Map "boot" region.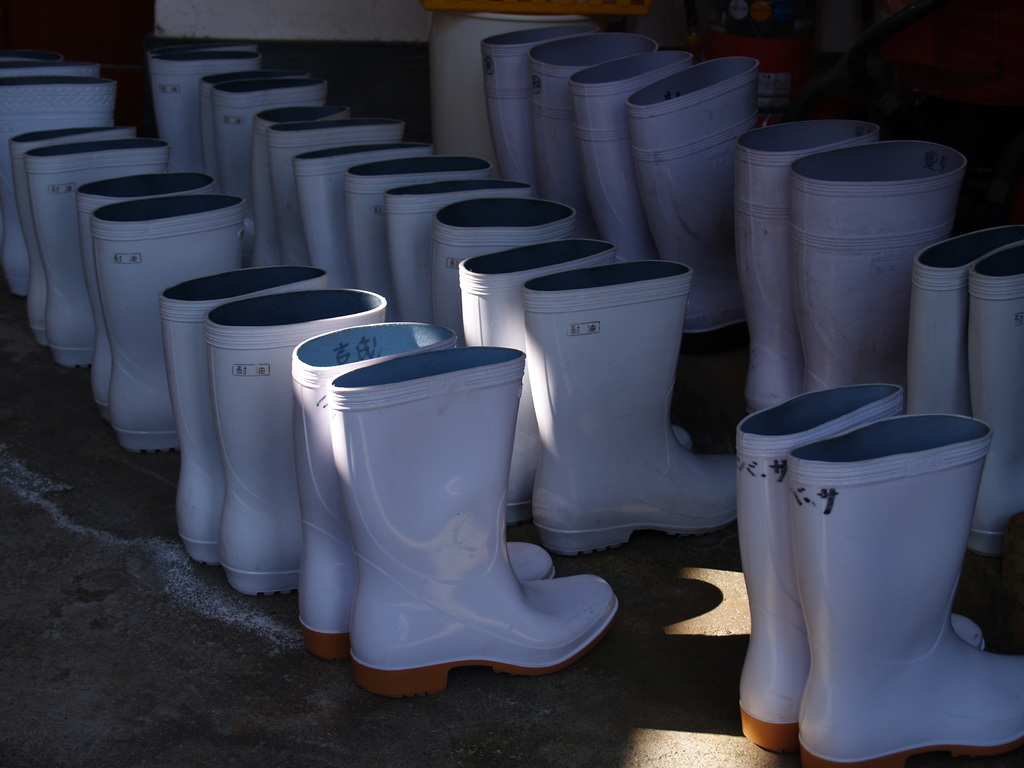
Mapped to Rect(481, 21, 570, 195).
